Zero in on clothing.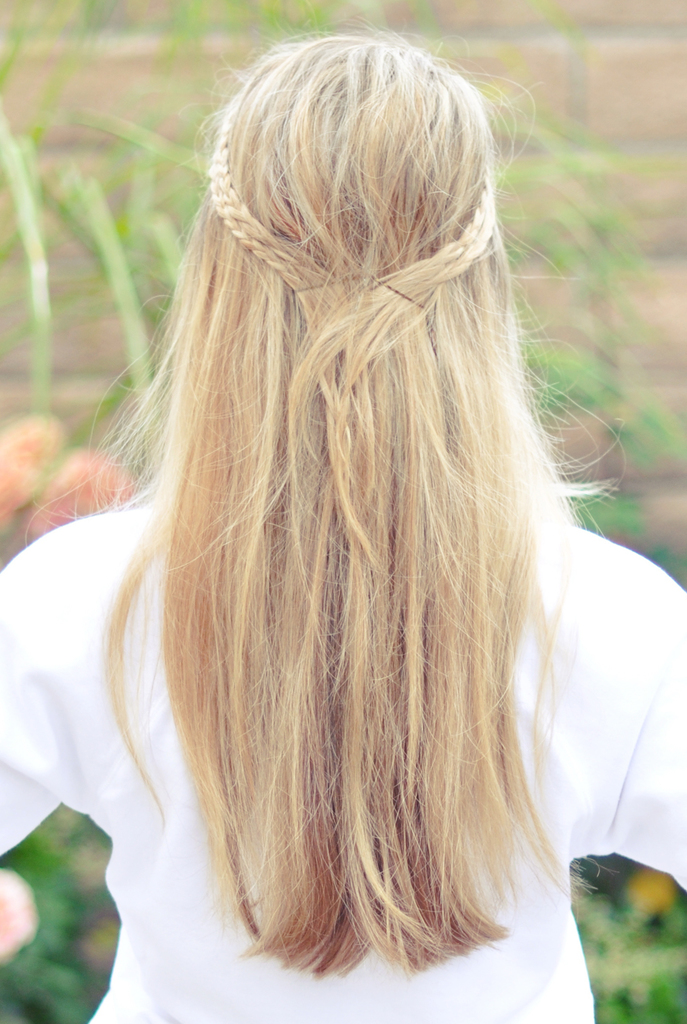
Zeroed in: BBox(0, 502, 686, 1023).
